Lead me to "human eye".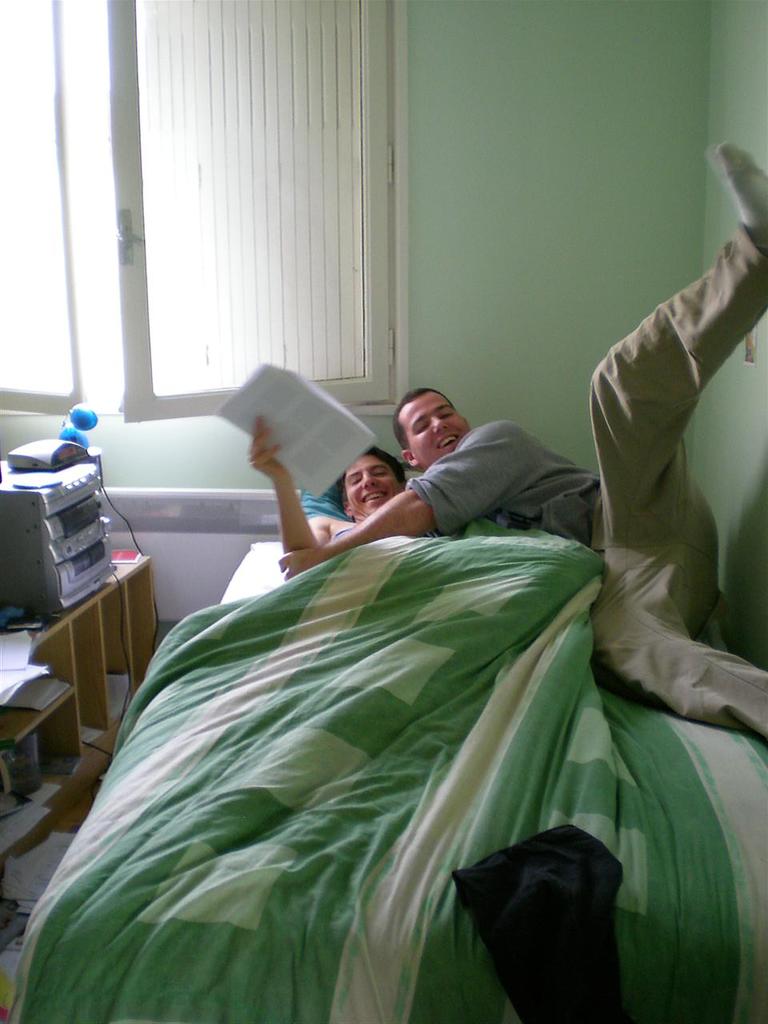
Lead to {"x1": 438, "y1": 404, "x2": 458, "y2": 420}.
